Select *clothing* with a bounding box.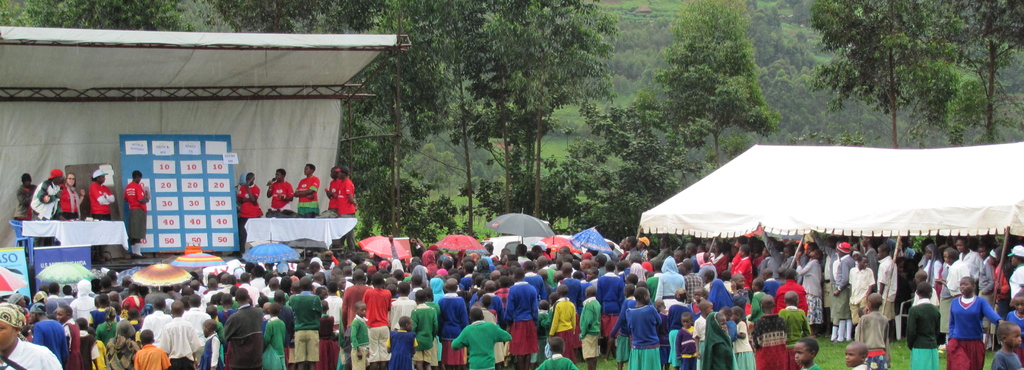
<bbox>240, 184, 264, 218</bbox>.
